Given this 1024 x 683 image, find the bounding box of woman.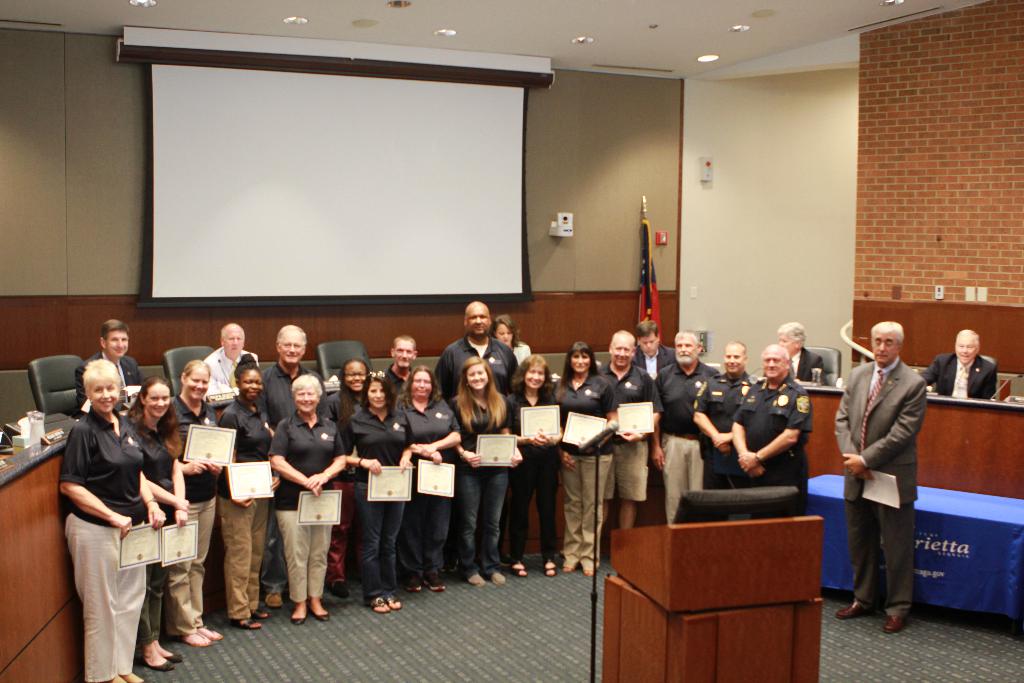
BBox(326, 358, 368, 597).
